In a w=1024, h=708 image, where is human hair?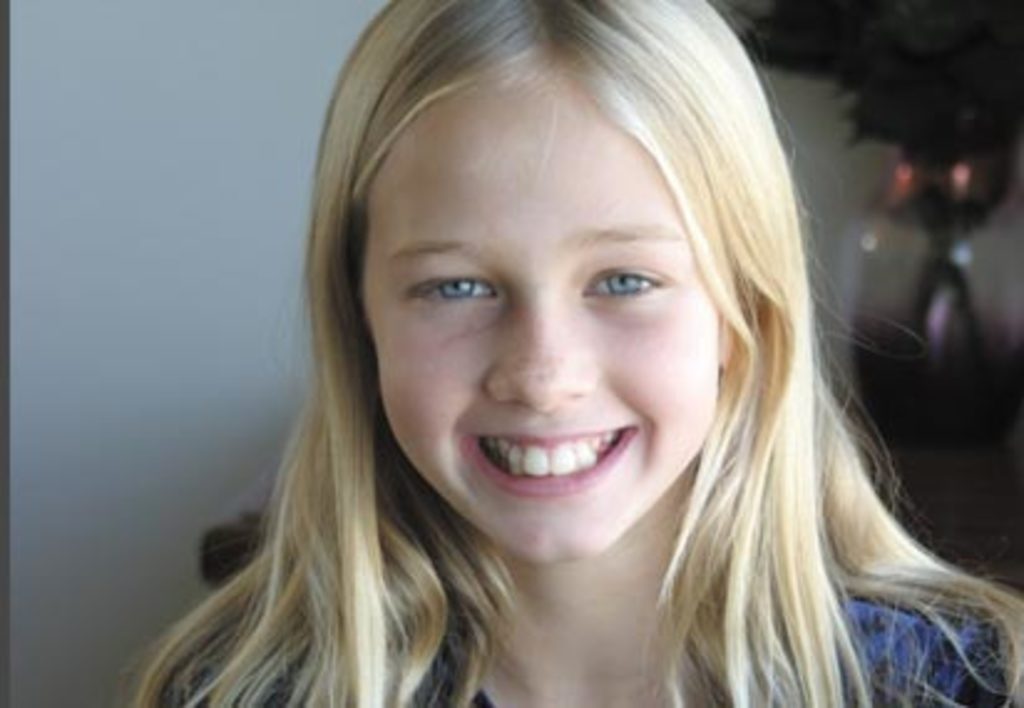
117,0,1022,706.
